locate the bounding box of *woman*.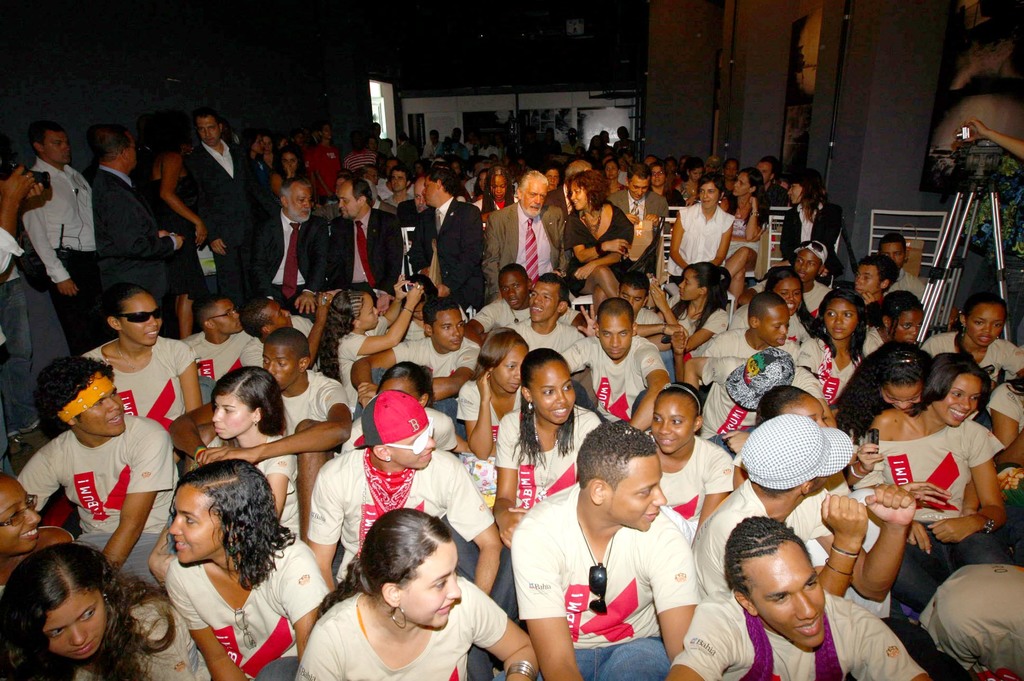
Bounding box: box(918, 293, 1023, 397).
